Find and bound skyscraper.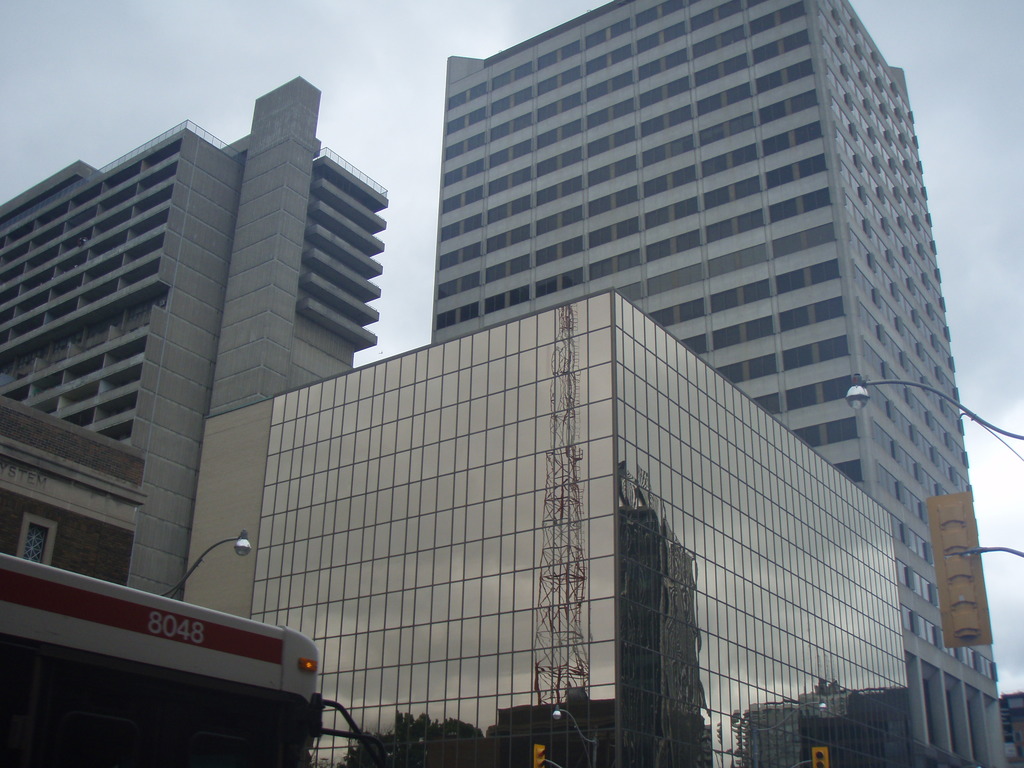
Bound: locate(1, 70, 390, 598).
